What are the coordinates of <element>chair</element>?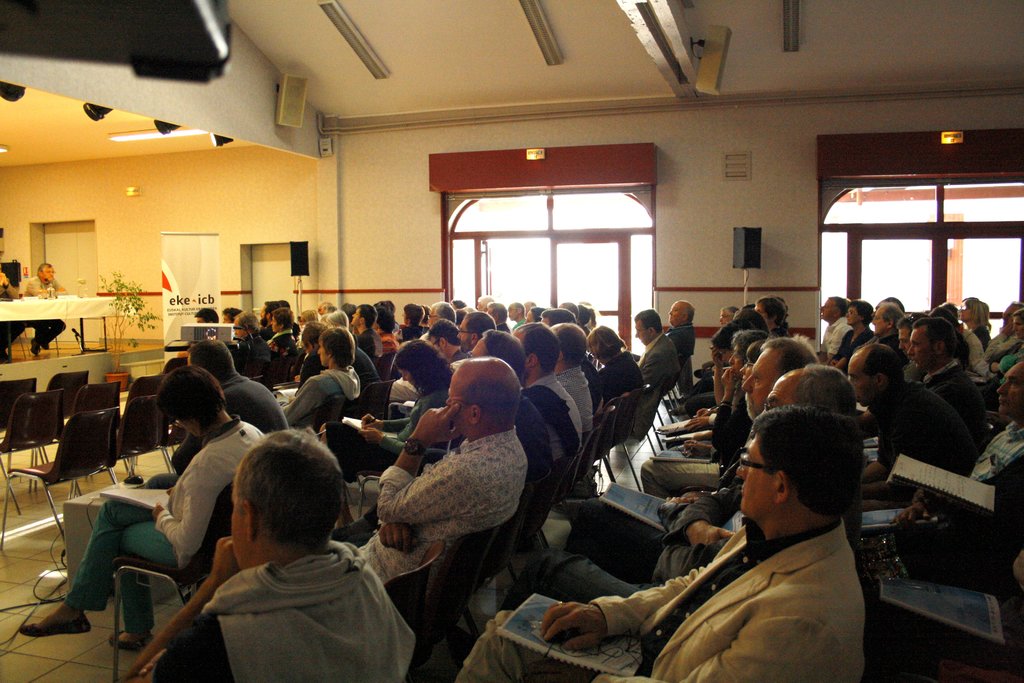
33,383,124,501.
